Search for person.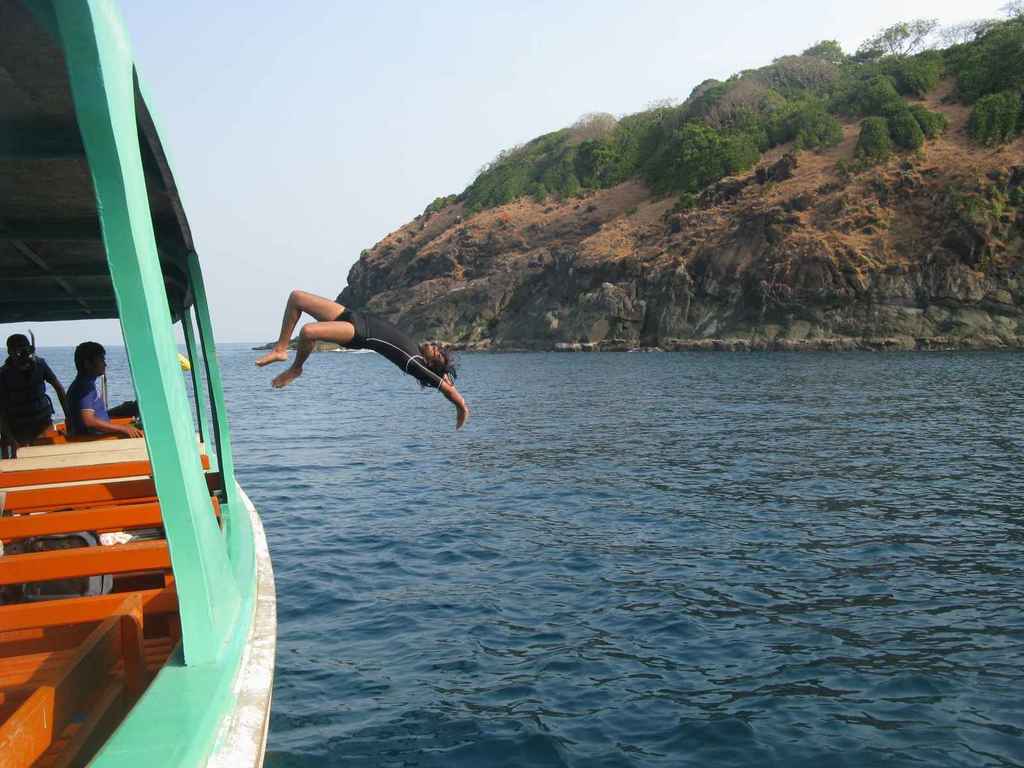
Found at region(0, 331, 71, 452).
